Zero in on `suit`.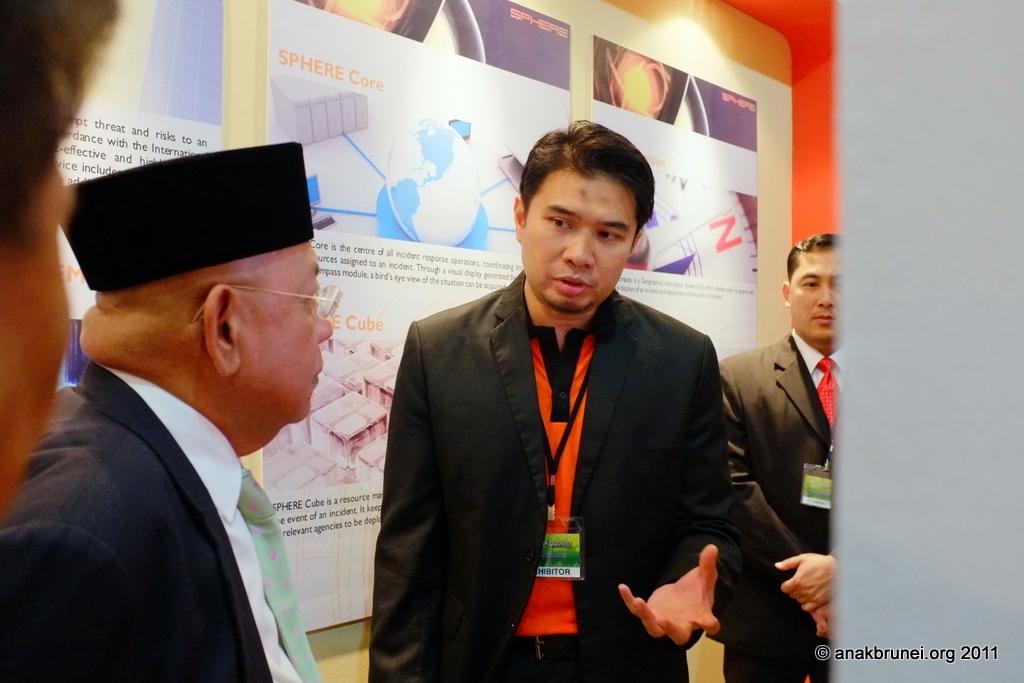
Zeroed in: box(0, 362, 324, 682).
